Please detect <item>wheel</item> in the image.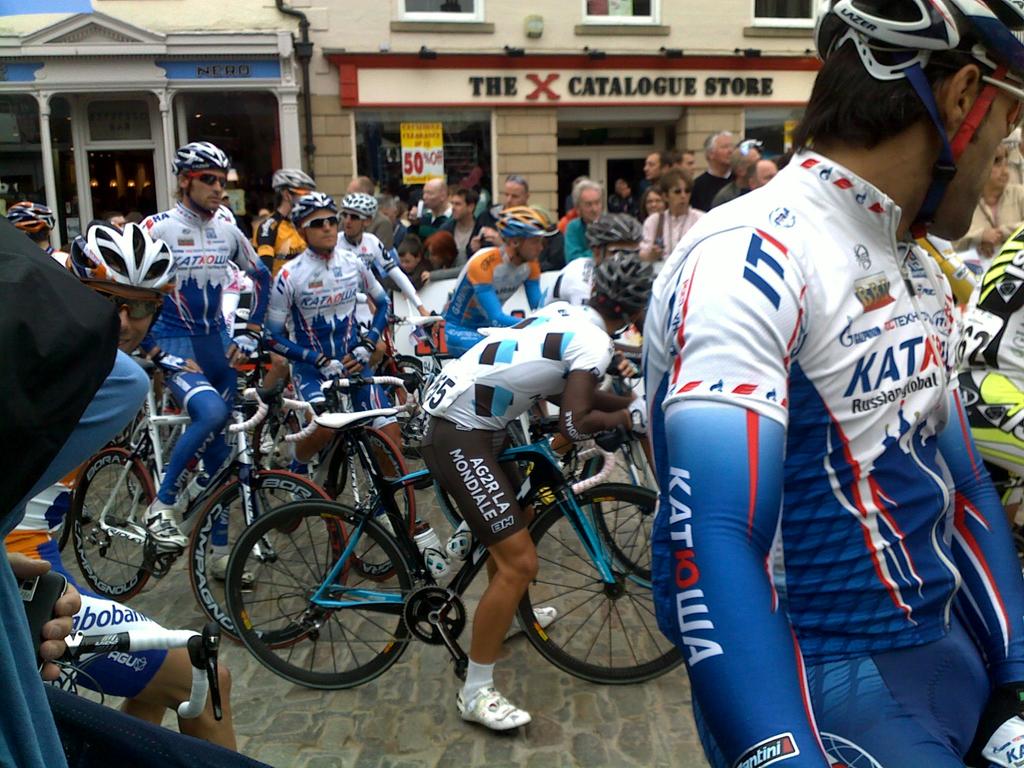
region(326, 425, 418, 582).
